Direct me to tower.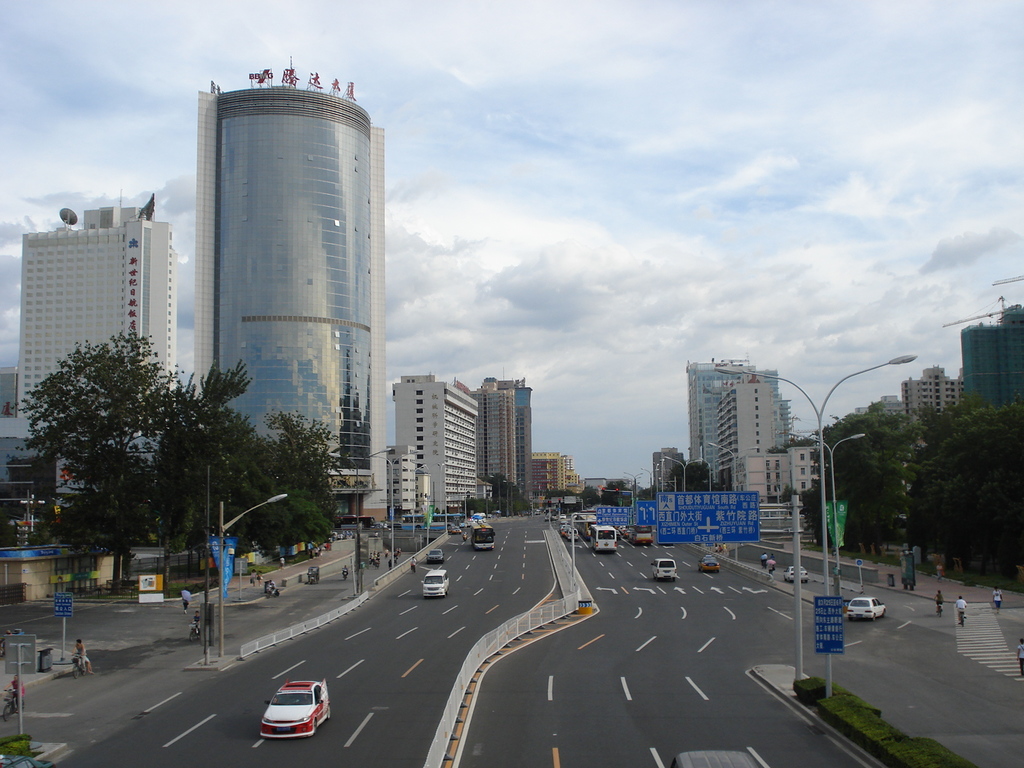
Direction: 903/363/969/419.
